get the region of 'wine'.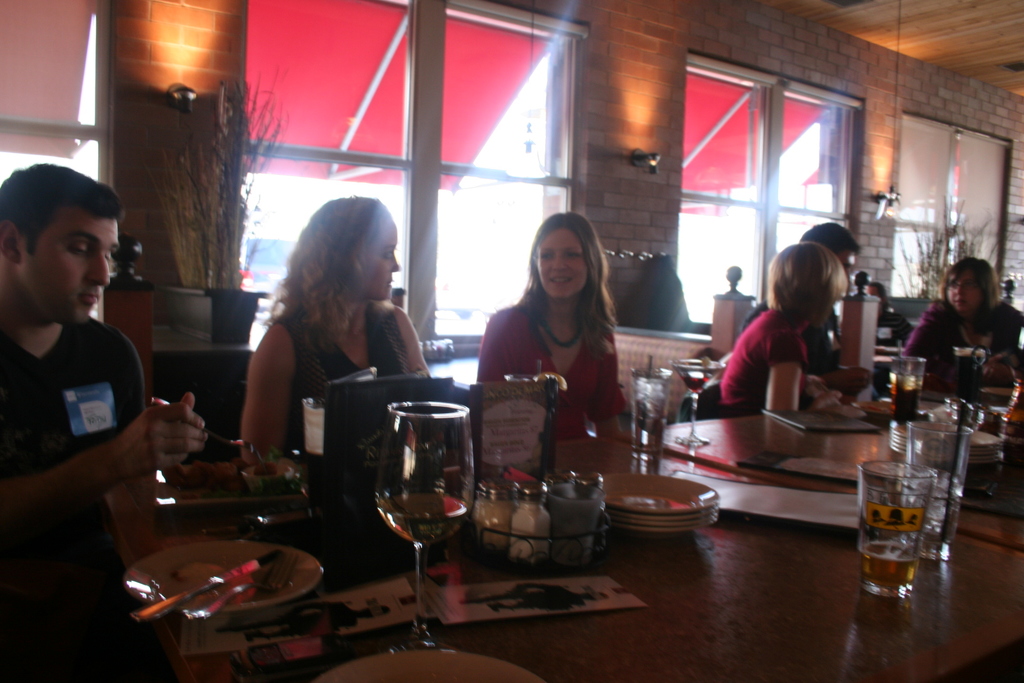
[left=675, top=373, right=707, bottom=397].
